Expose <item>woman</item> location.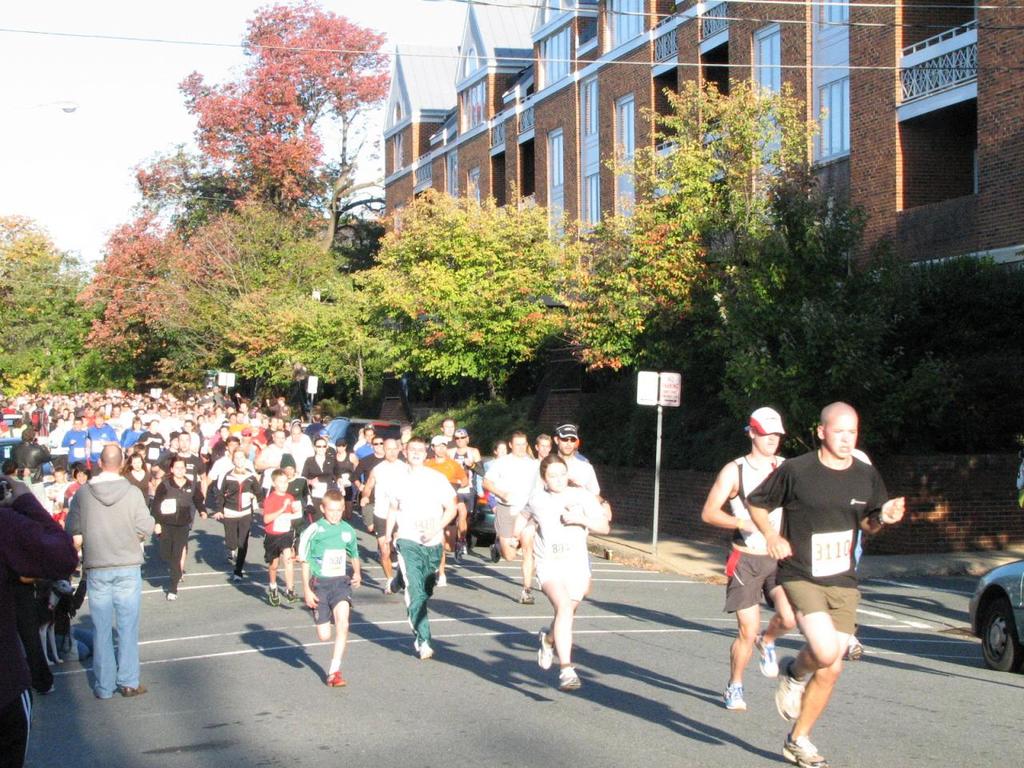
Exposed at box=[114, 449, 160, 503].
